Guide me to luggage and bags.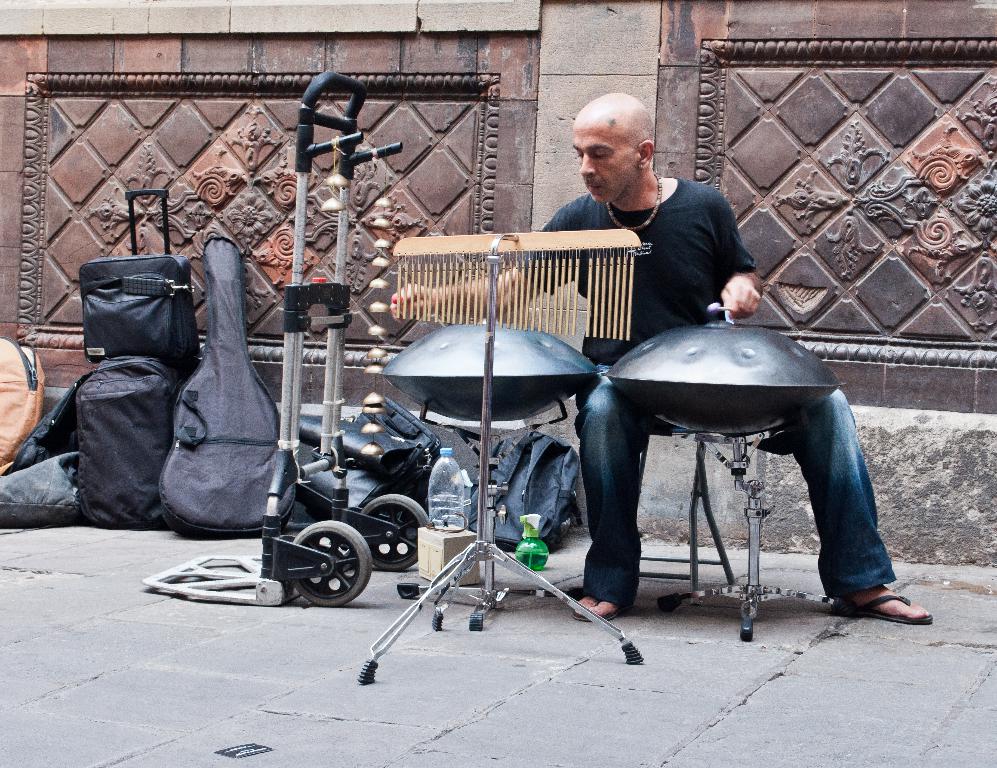
Guidance: (x1=356, y1=393, x2=444, y2=505).
